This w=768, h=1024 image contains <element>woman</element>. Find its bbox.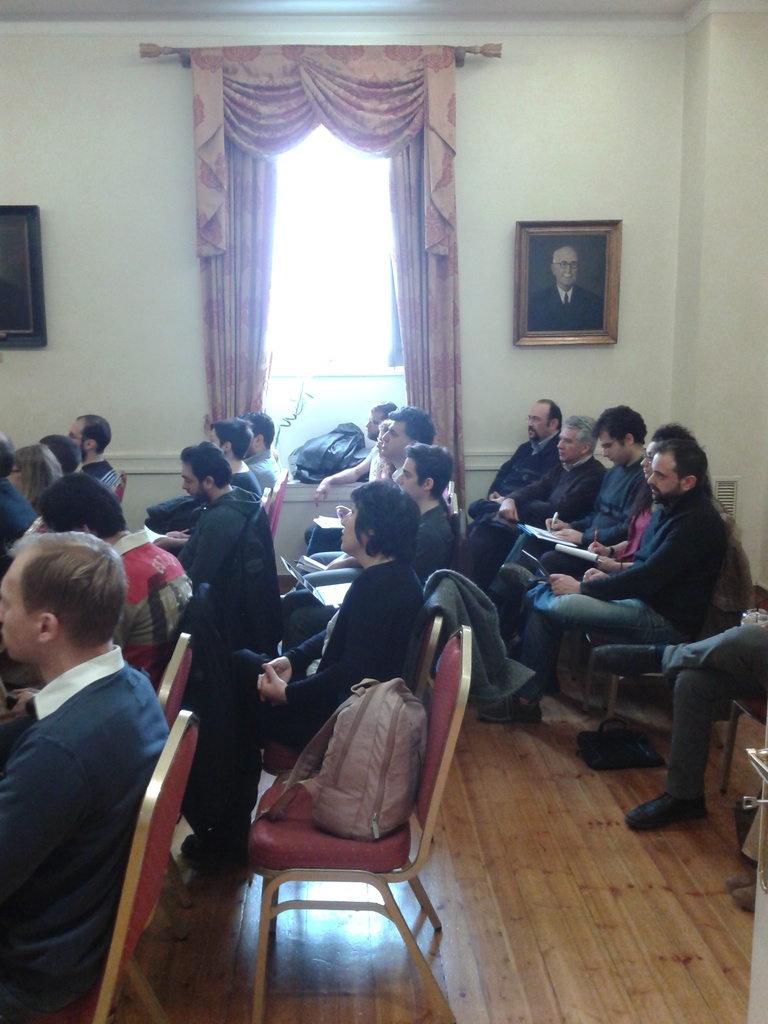
(532,427,704,582).
